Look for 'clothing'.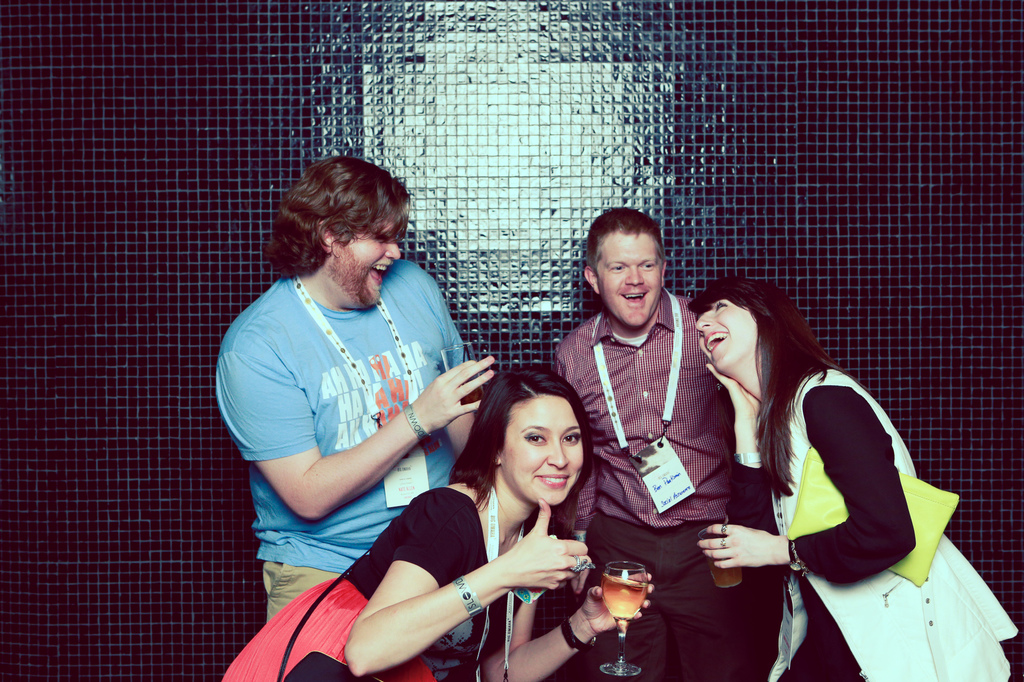
Found: 554, 283, 736, 681.
